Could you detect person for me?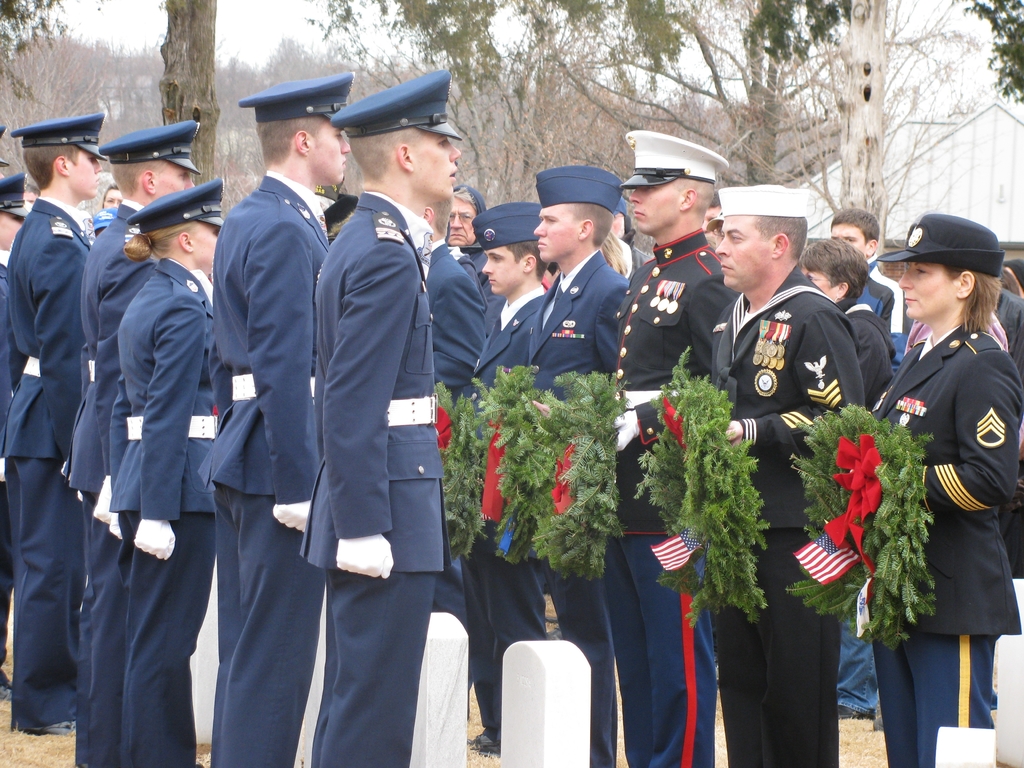
Detection result: 200, 70, 349, 767.
